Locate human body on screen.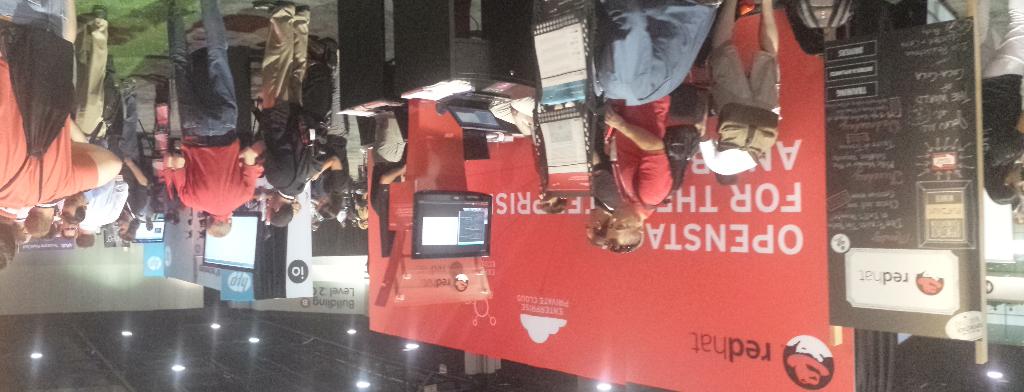
On screen at pyautogui.locateOnScreen(596, 0, 722, 249).
